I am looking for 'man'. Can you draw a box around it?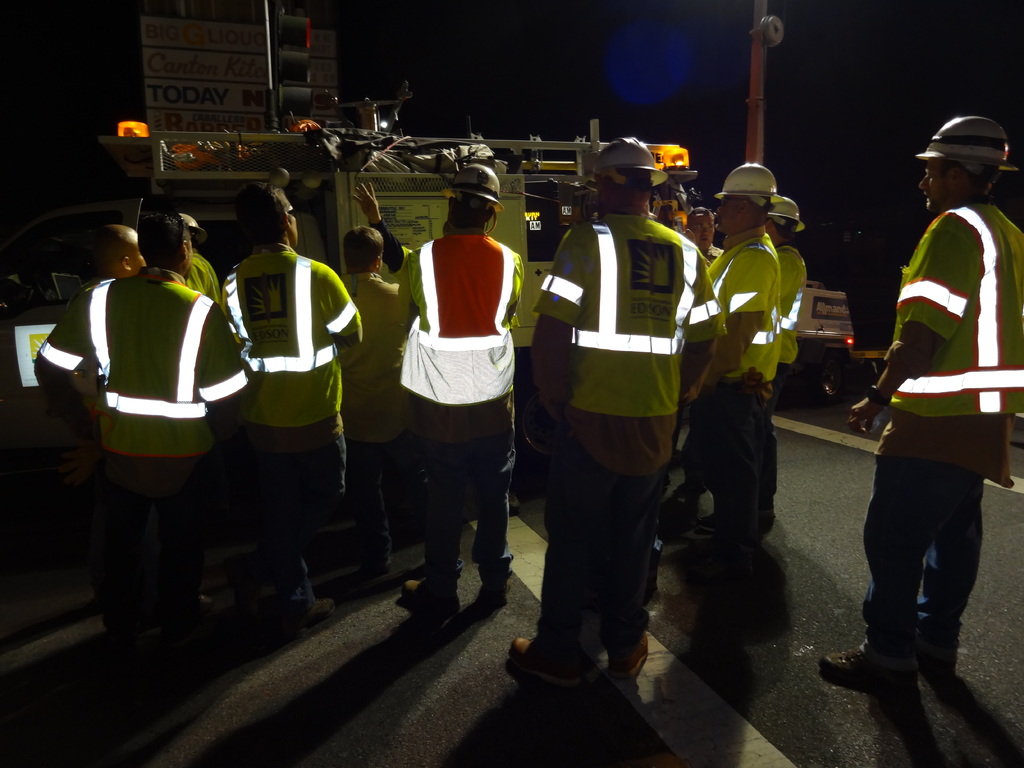
Sure, the bounding box is 218:182:365:639.
